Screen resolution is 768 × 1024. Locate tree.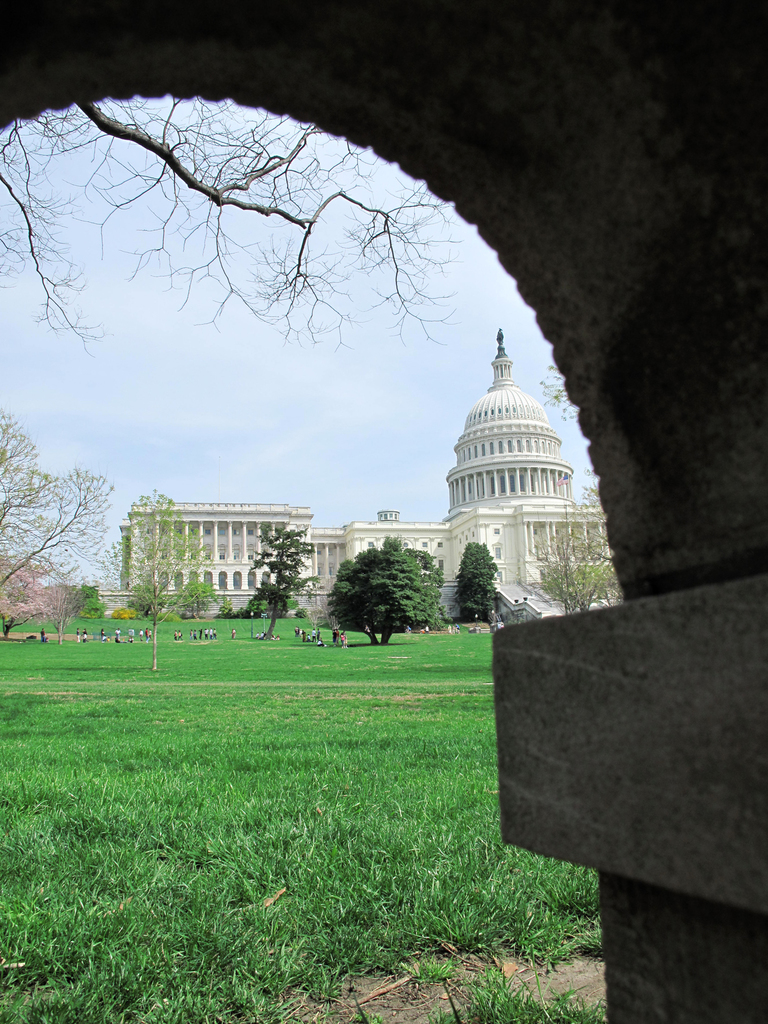
<region>109, 487, 219, 679</region>.
